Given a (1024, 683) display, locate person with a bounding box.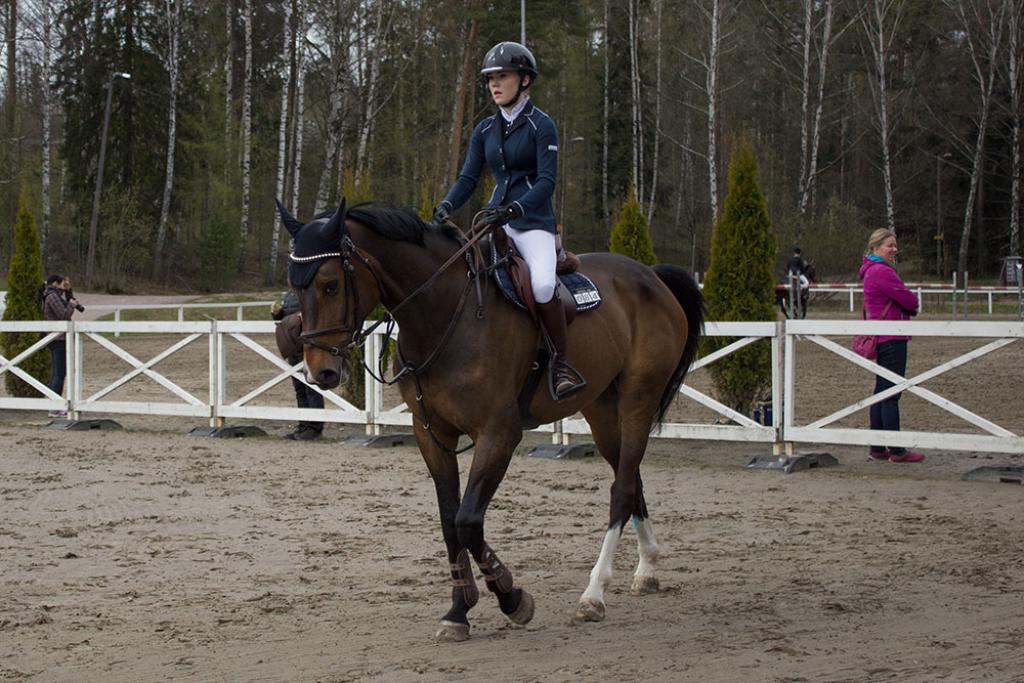
Located: BBox(852, 228, 927, 460).
